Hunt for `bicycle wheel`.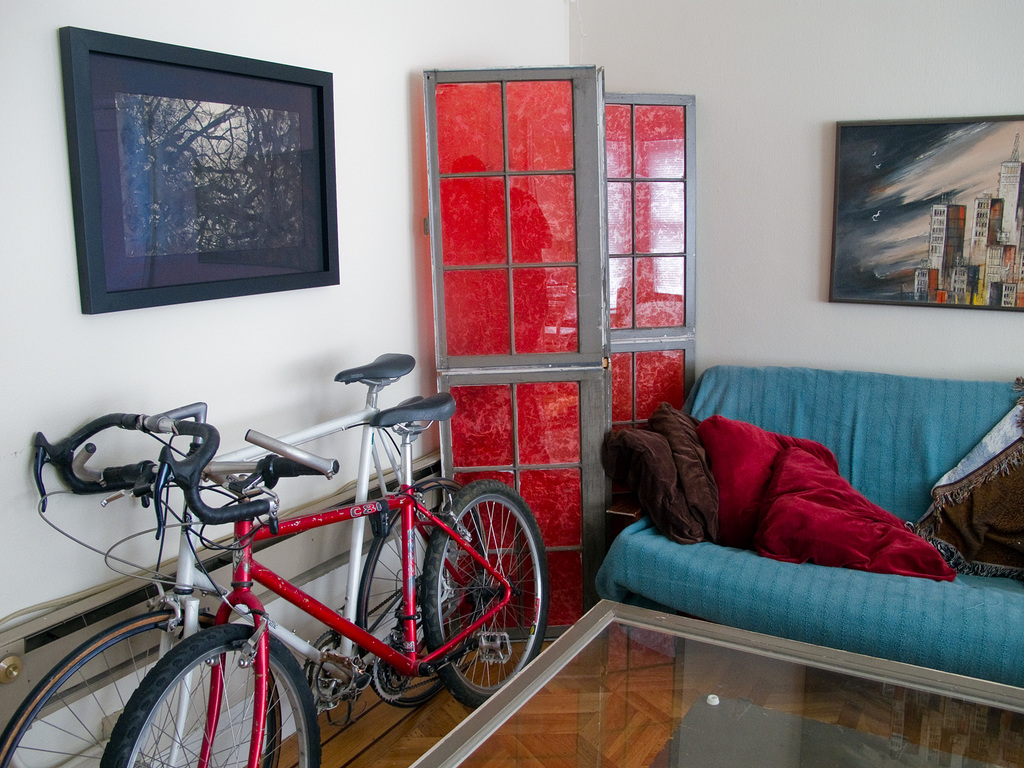
Hunted down at x1=420 y1=481 x2=546 y2=706.
